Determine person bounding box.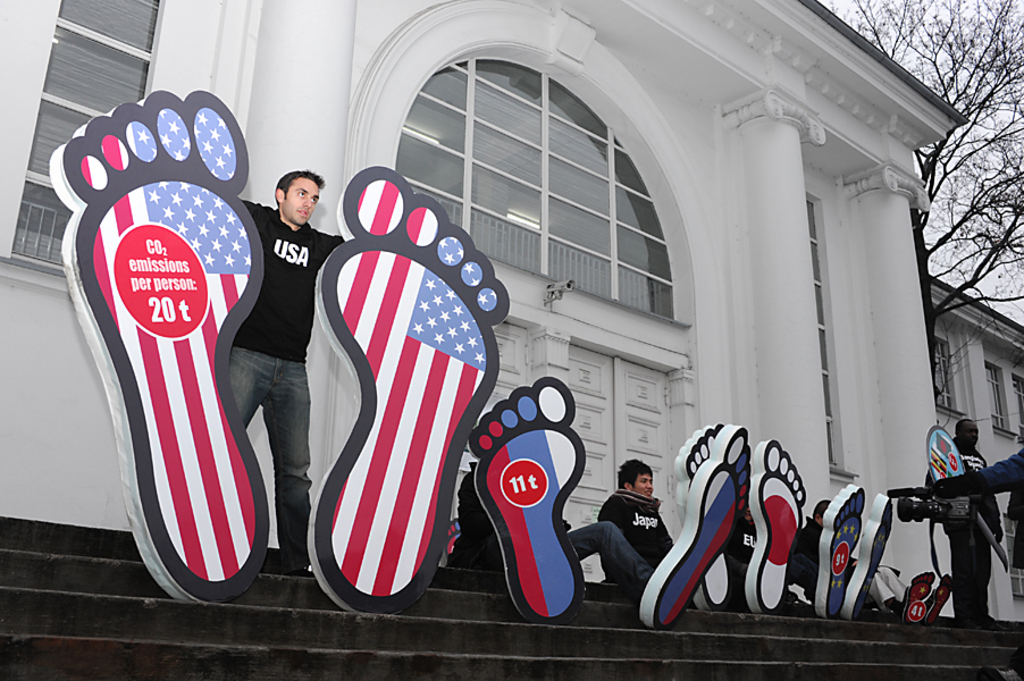
Determined: BBox(794, 498, 935, 619).
